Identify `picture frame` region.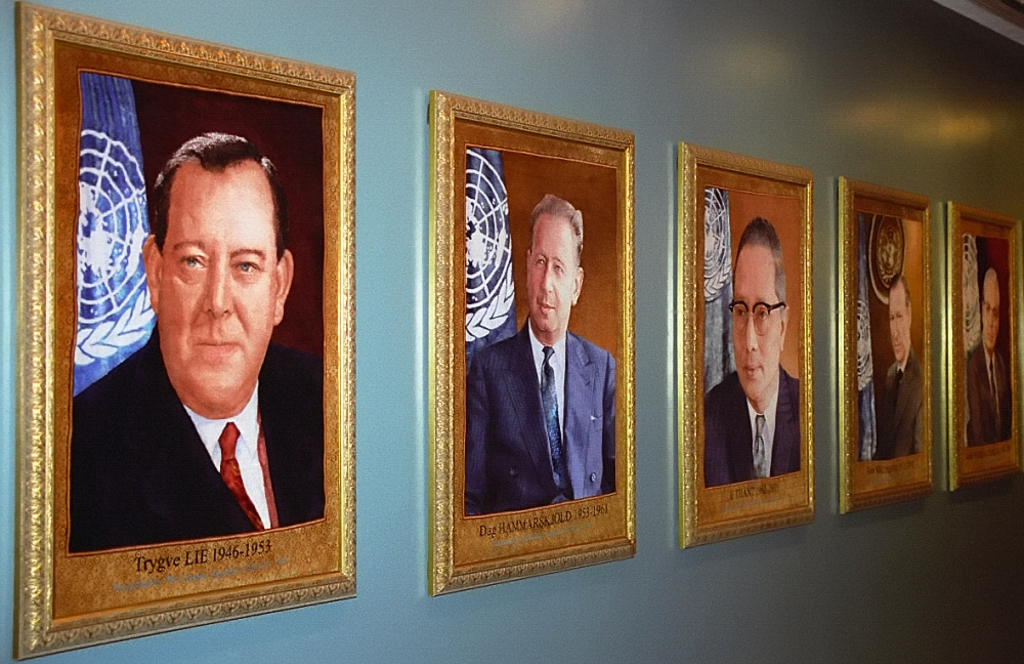
Region: [13,2,355,658].
